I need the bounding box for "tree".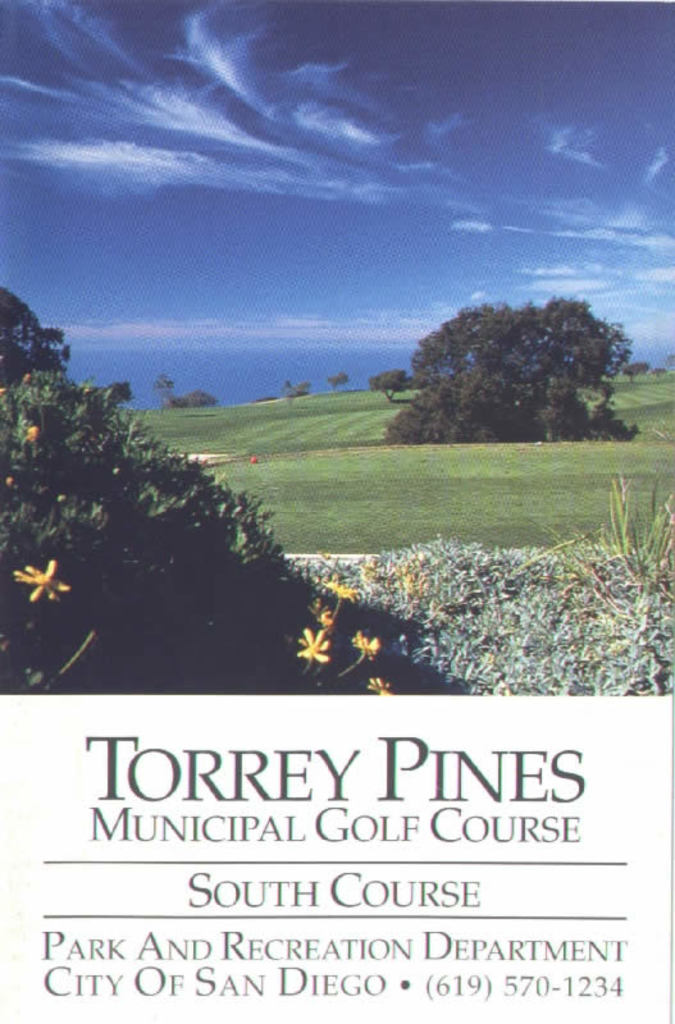
Here it is: BBox(325, 369, 347, 390).
